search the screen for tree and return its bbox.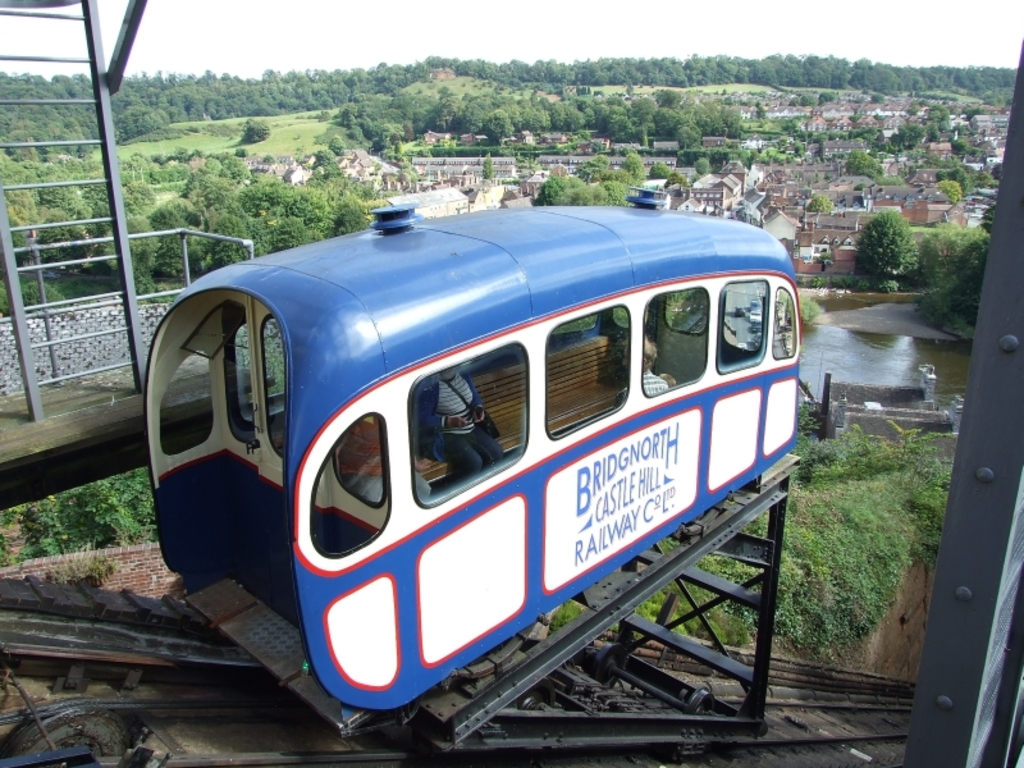
Found: (74, 472, 155, 541).
